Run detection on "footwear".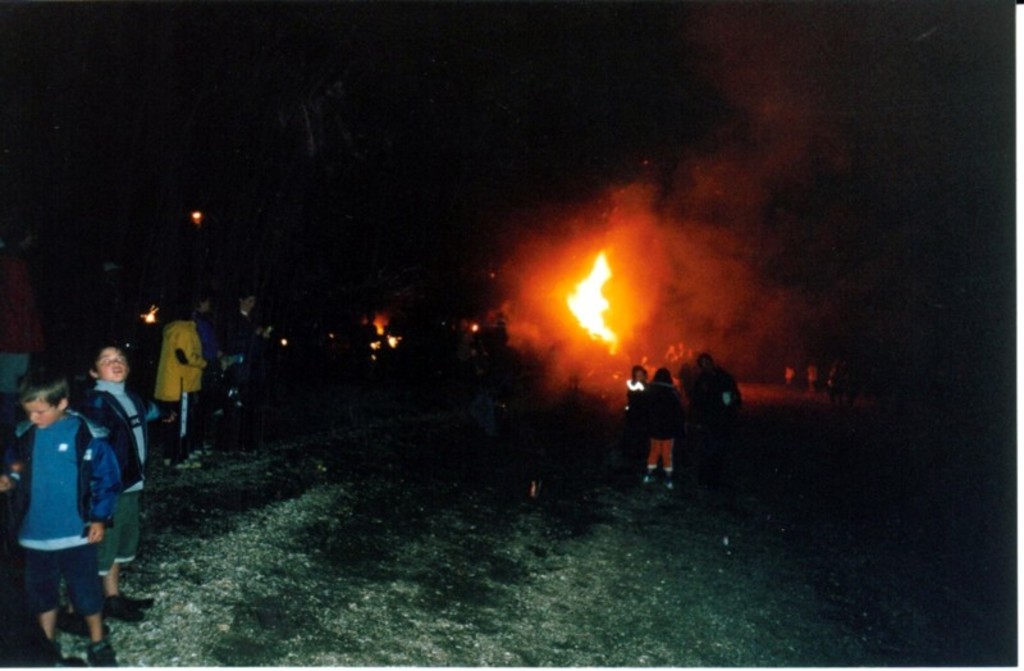
Result: BBox(102, 593, 145, 624).
